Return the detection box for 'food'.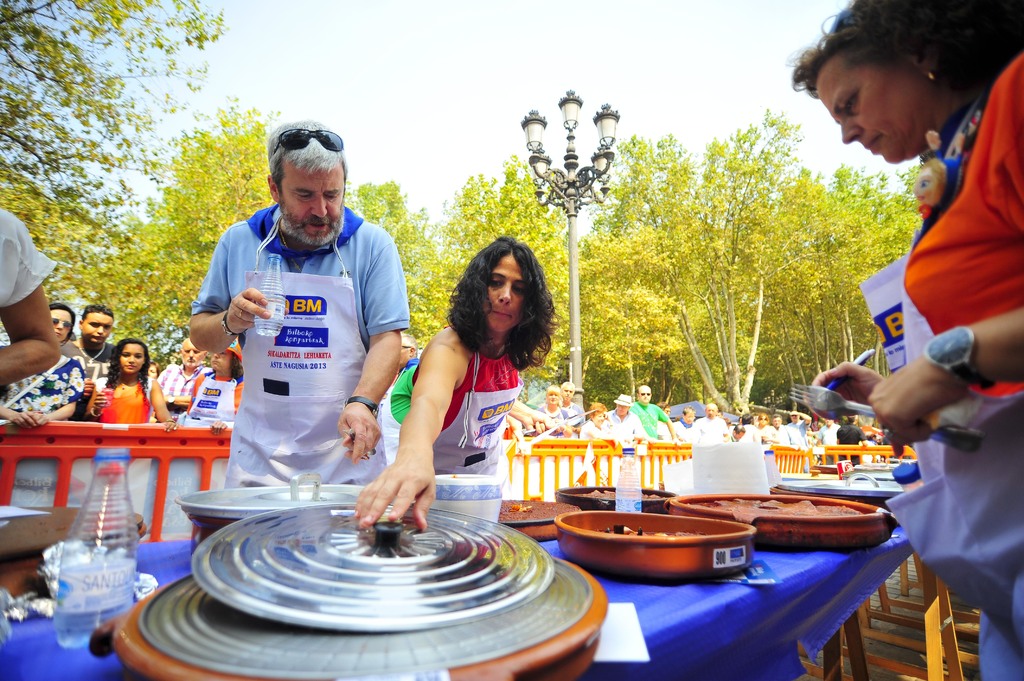
detection(591, 524, 705, 538).
